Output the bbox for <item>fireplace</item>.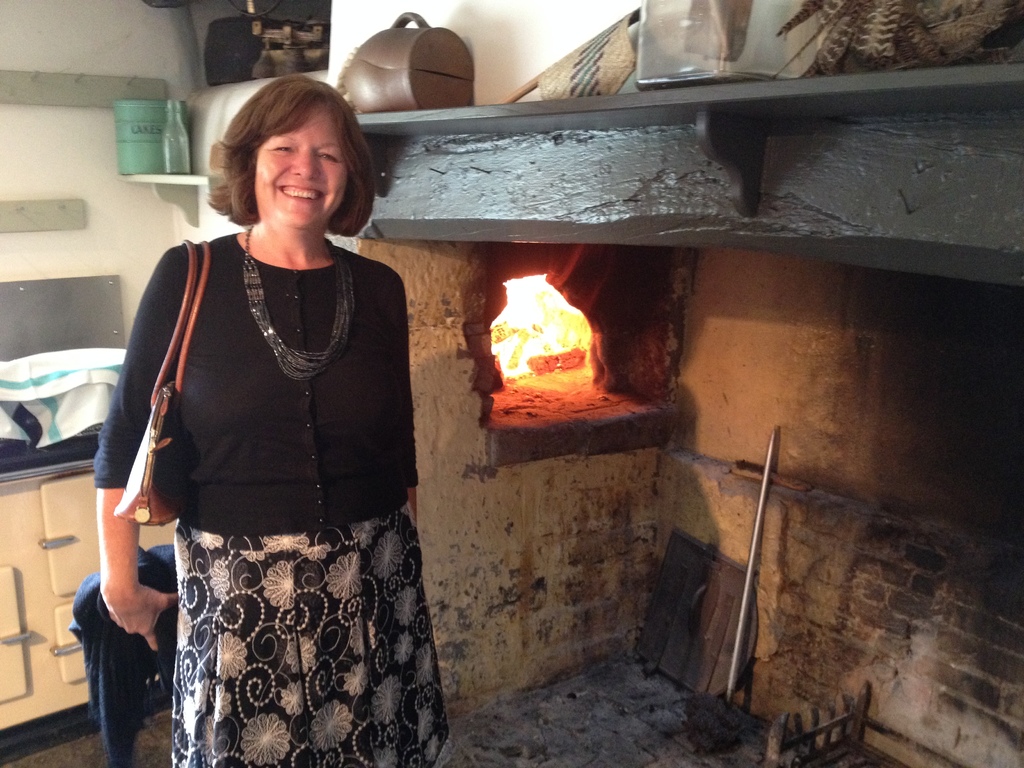
(x1=486, y1=239, x2=678, y2=470).
